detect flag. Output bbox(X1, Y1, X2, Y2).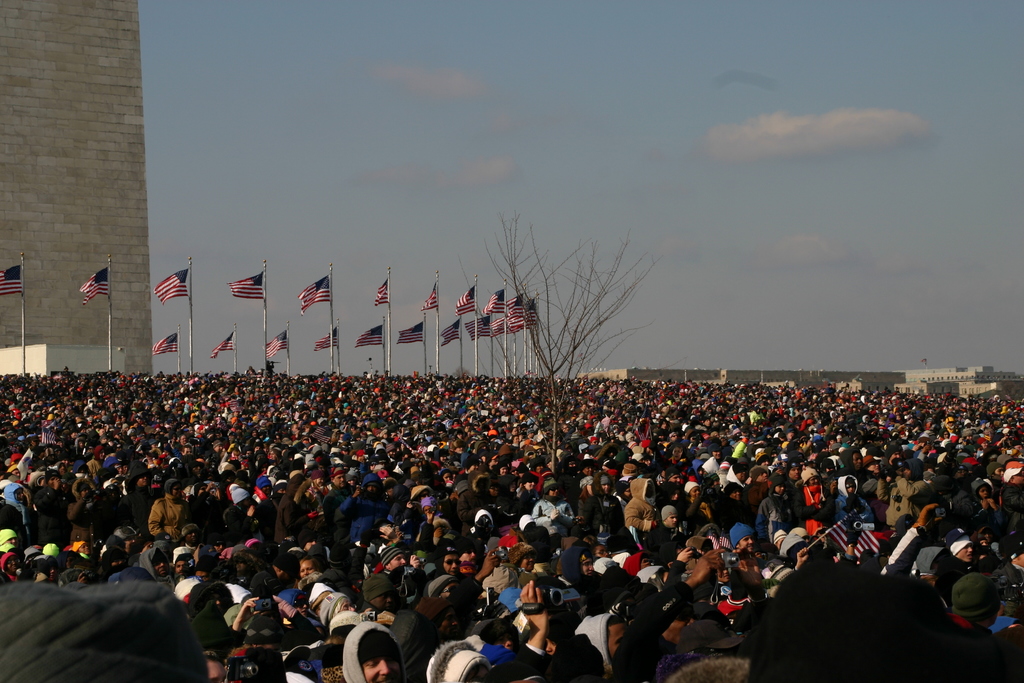
bbox(507, 315, 528, 339).
